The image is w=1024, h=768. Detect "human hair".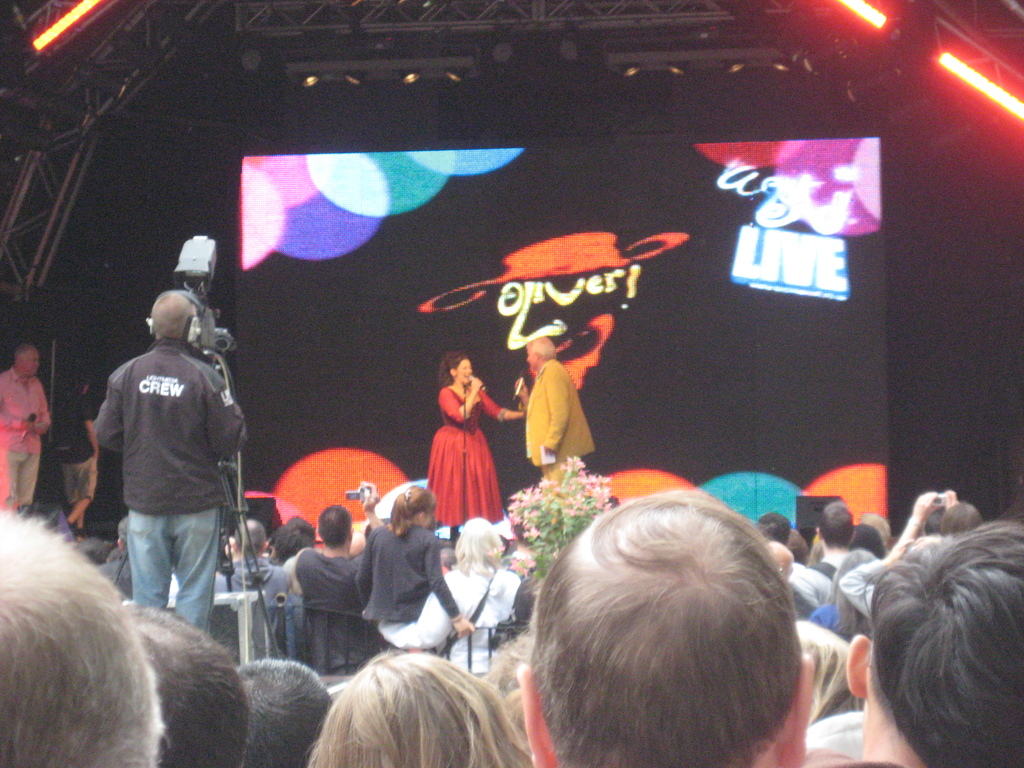
Detection: 849, 523, 884, 556.
